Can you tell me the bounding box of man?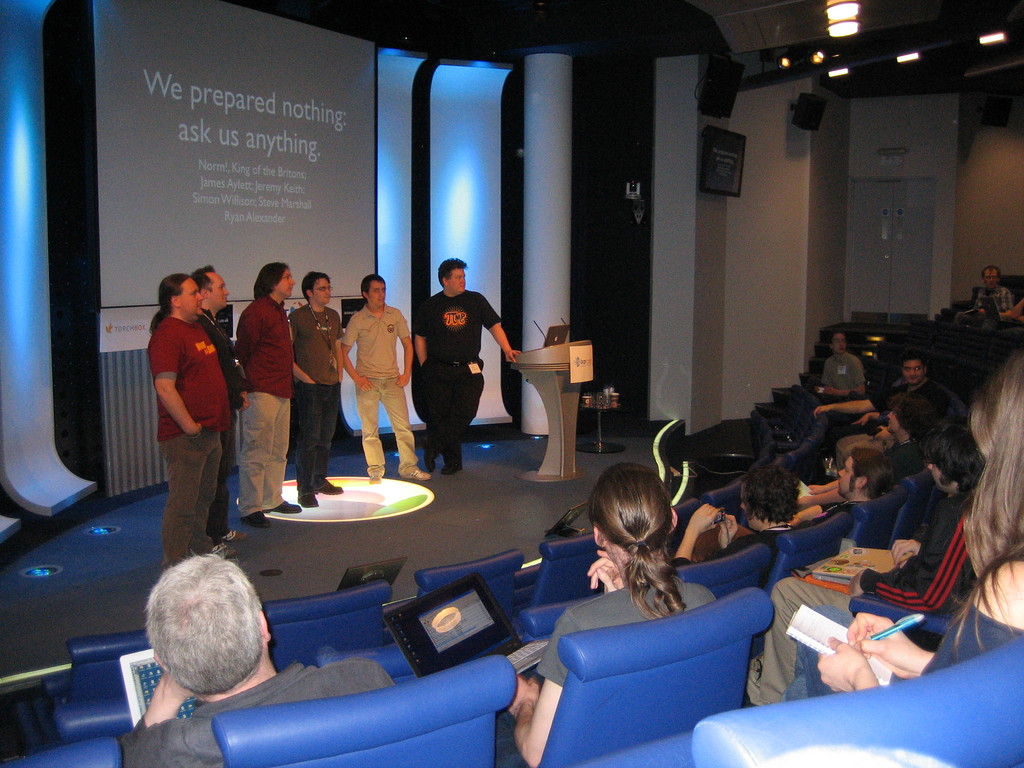
[x1=408, y1=255, x2=509, y2=458].
